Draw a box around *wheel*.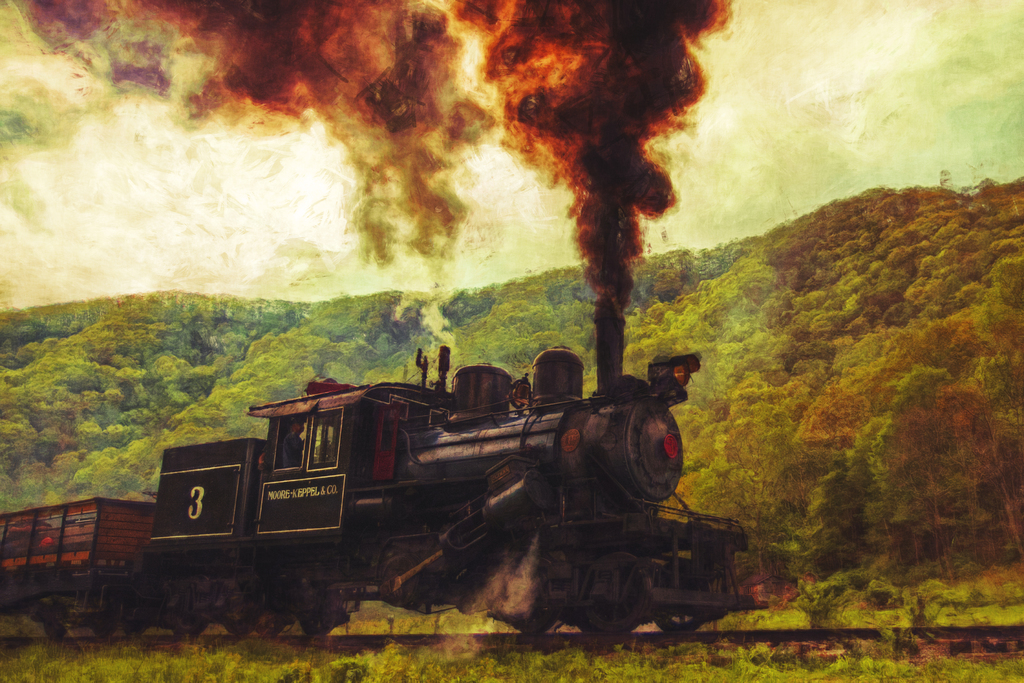
region(588, 602, 638, 633).
